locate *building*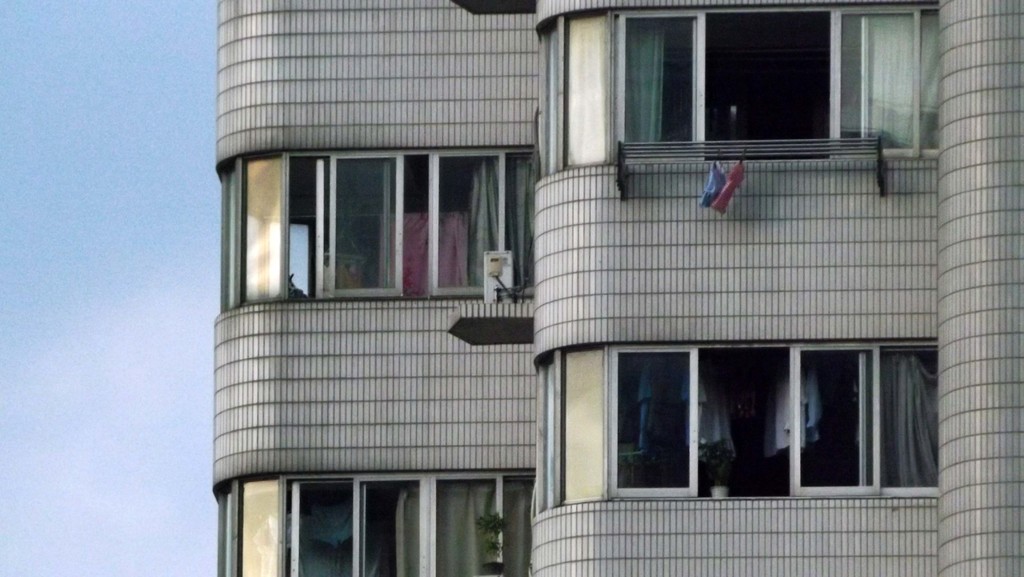
box(213, 1, 1023, 576)
